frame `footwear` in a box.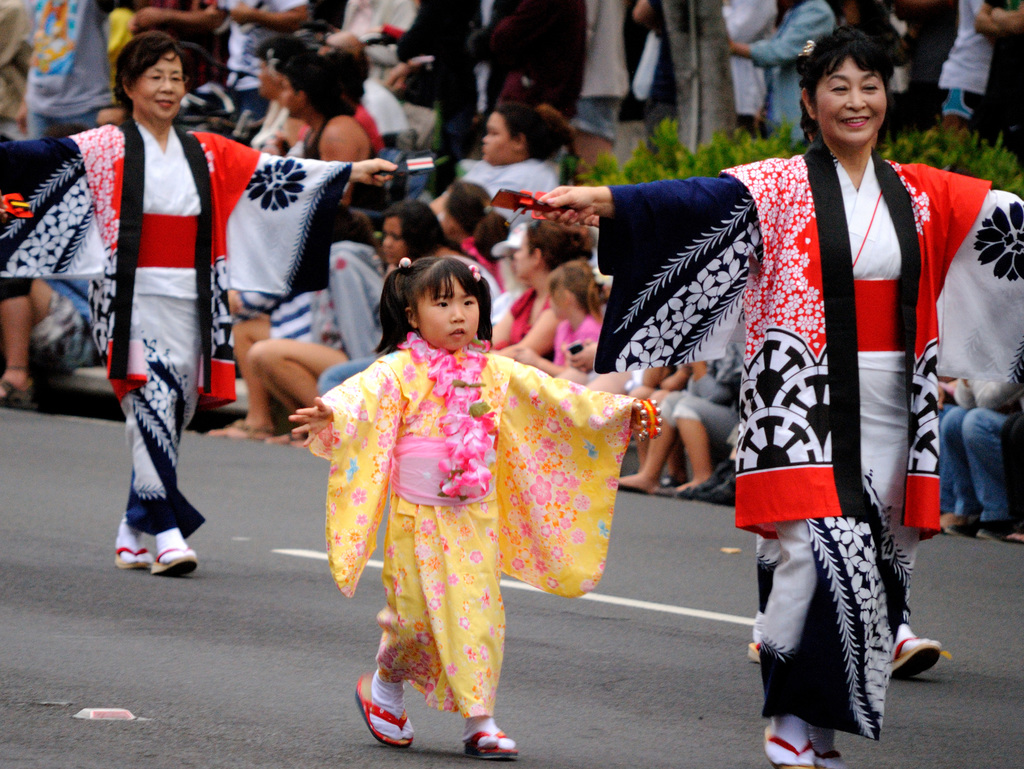
(198, 421, 271, 444).
